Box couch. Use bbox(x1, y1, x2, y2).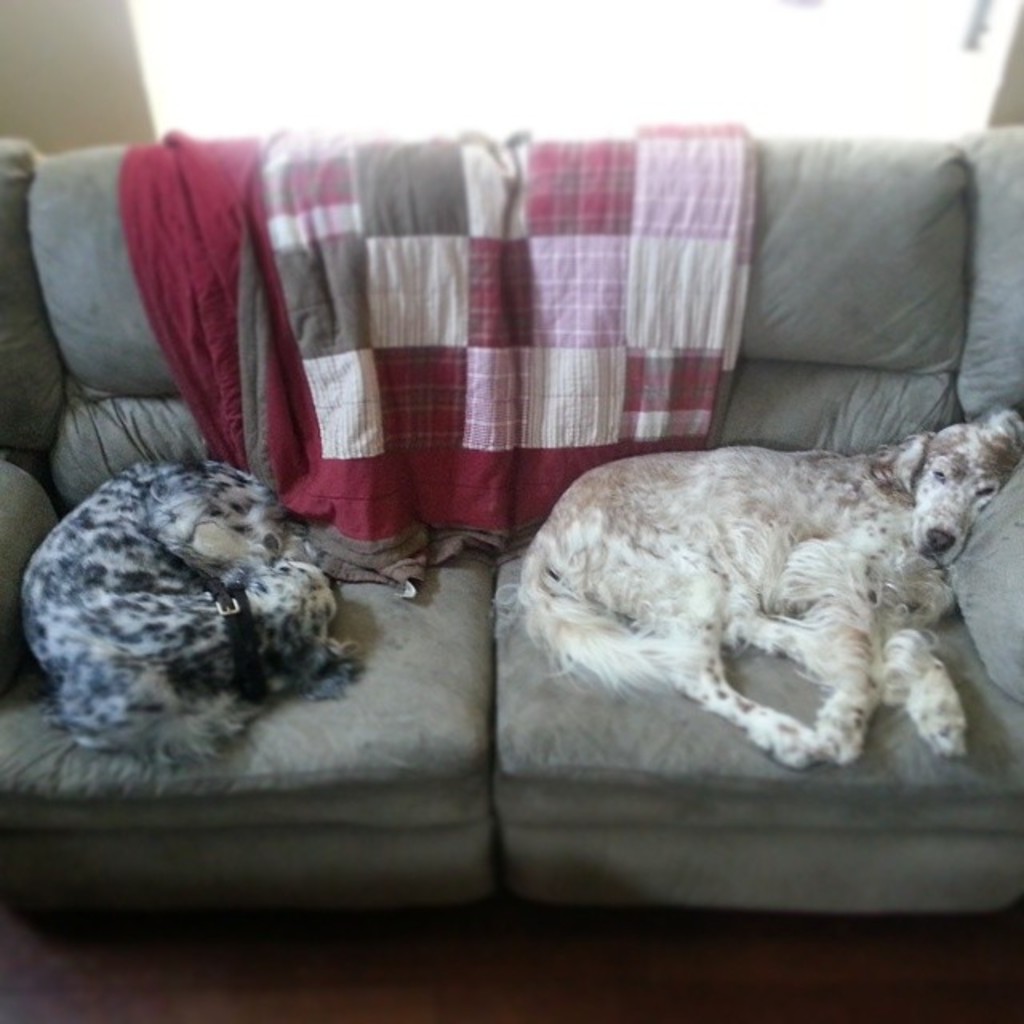
bbox(0, 2, 1022, 1021).
